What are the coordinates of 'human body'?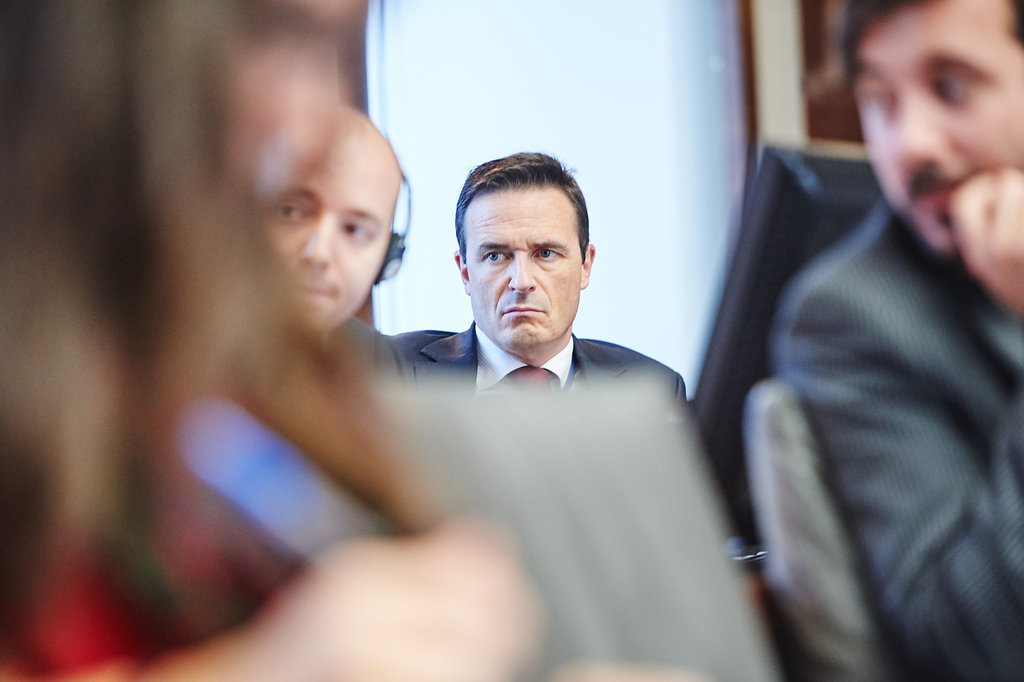
<region>376, 146, 687, 397</region>.
